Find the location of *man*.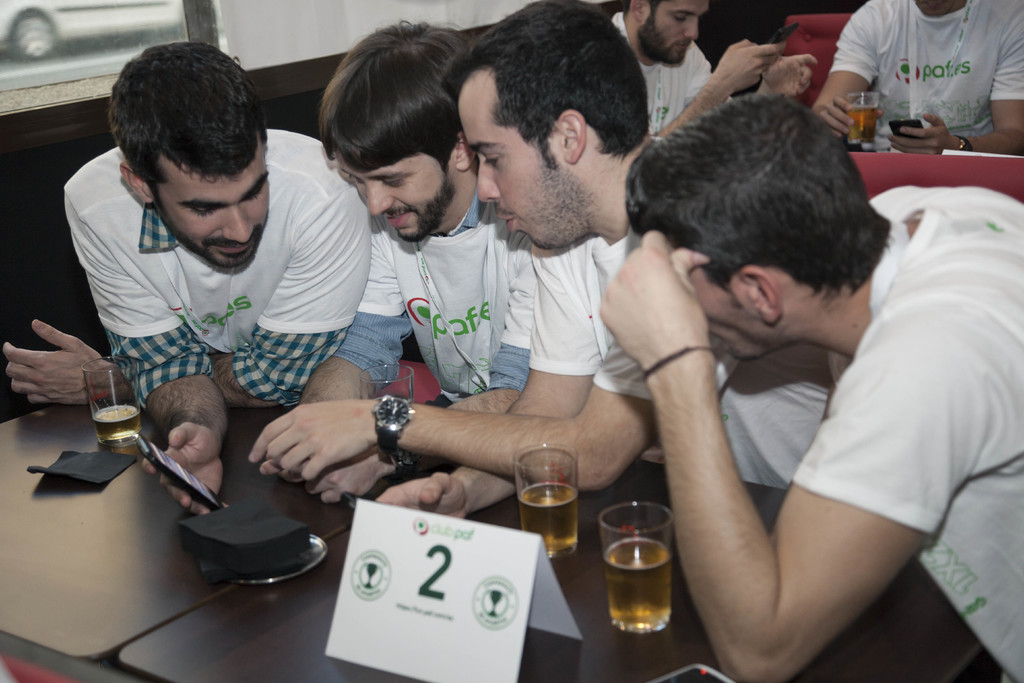
Location: [x1=276, y1=15, x2=534, y2=499].
